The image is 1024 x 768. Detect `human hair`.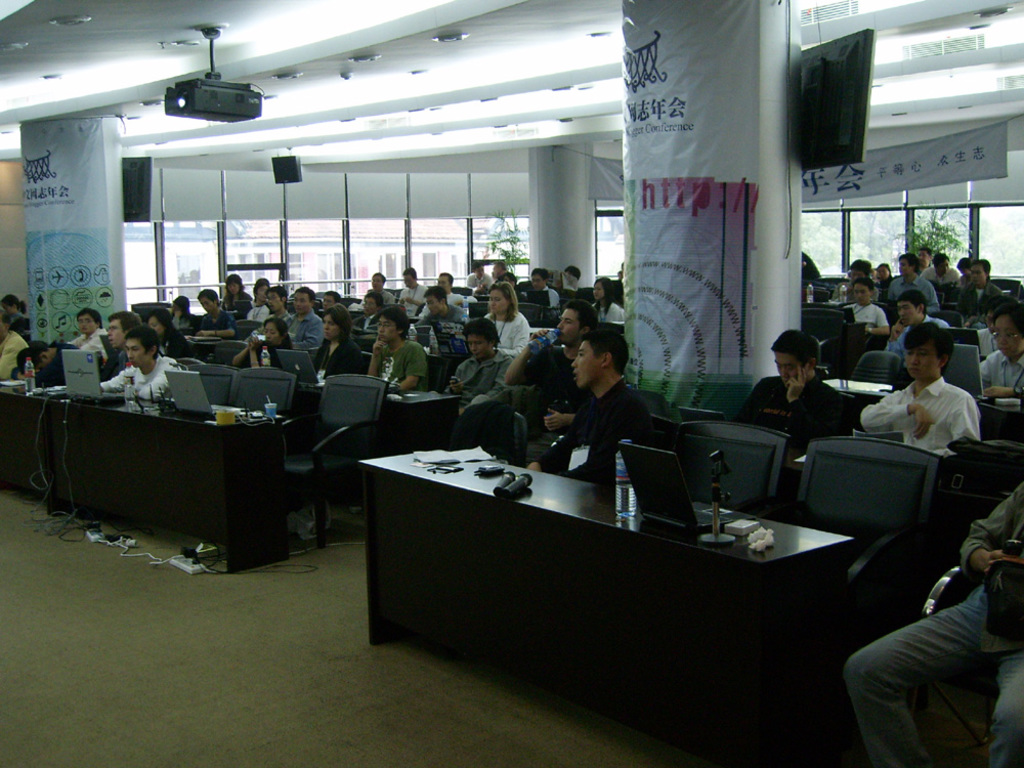
Detection: l=437, t=270, r=455, b=283.
